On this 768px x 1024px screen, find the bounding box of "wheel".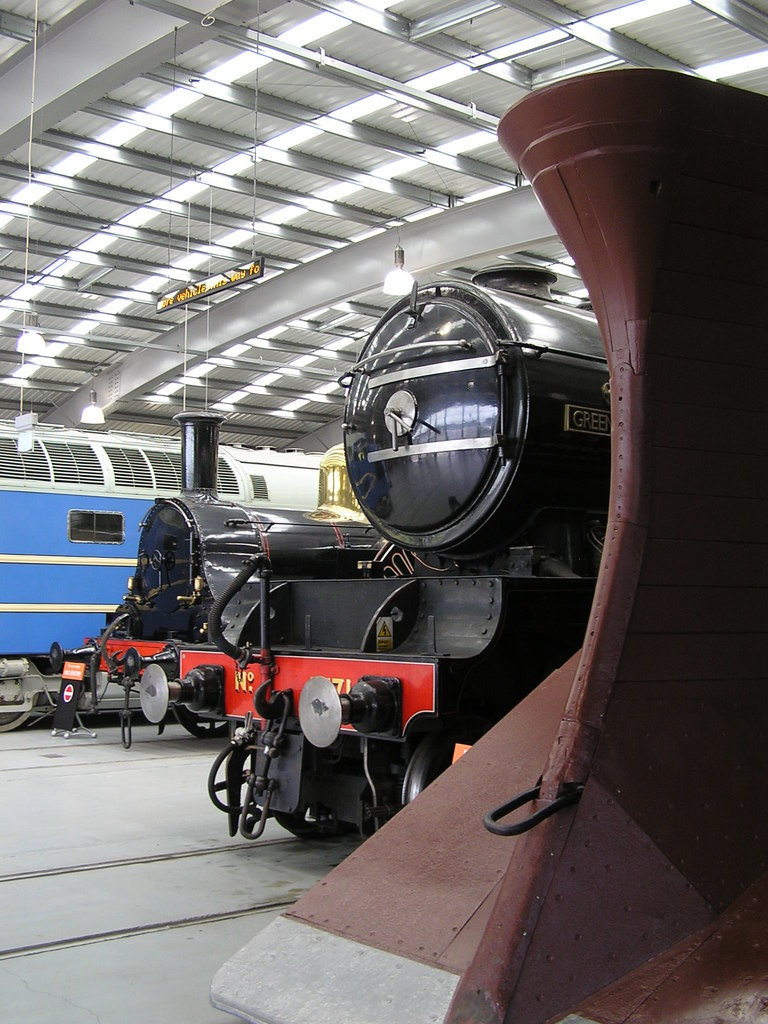
Bounding box: l=273, t=803, r=360, b=832.
